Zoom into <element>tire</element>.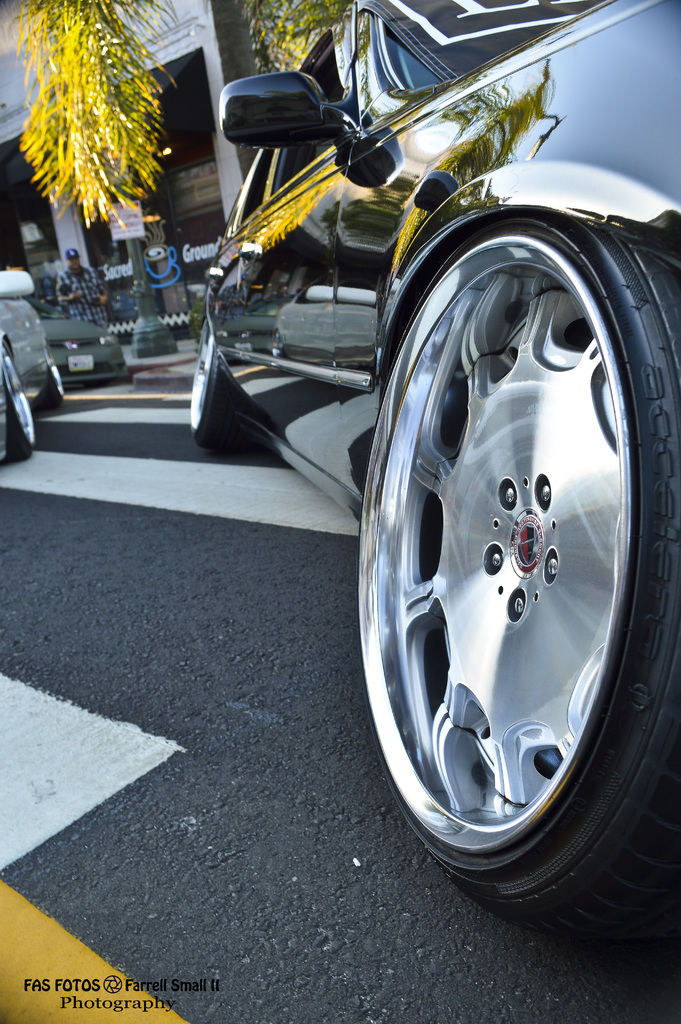
Zoom target: locate(375, 113, 658, 934).
